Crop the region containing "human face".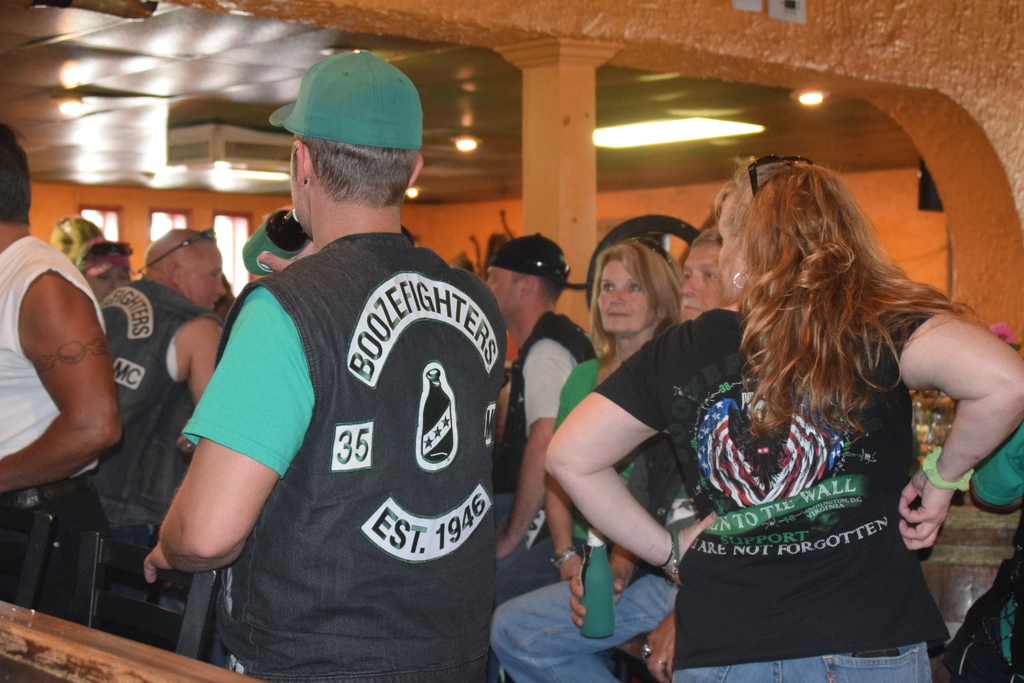
Crop region: (left=680, top=242, right=739, bottom=325).
